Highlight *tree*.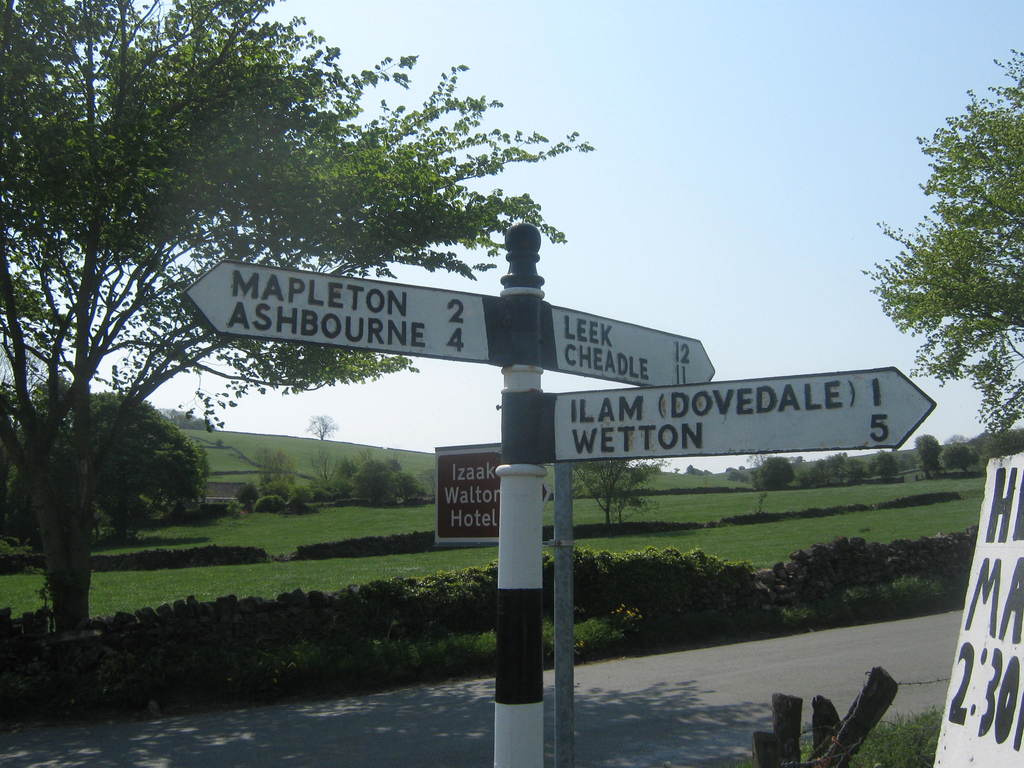
Highlighted region: (301, 410, 345, 443).
